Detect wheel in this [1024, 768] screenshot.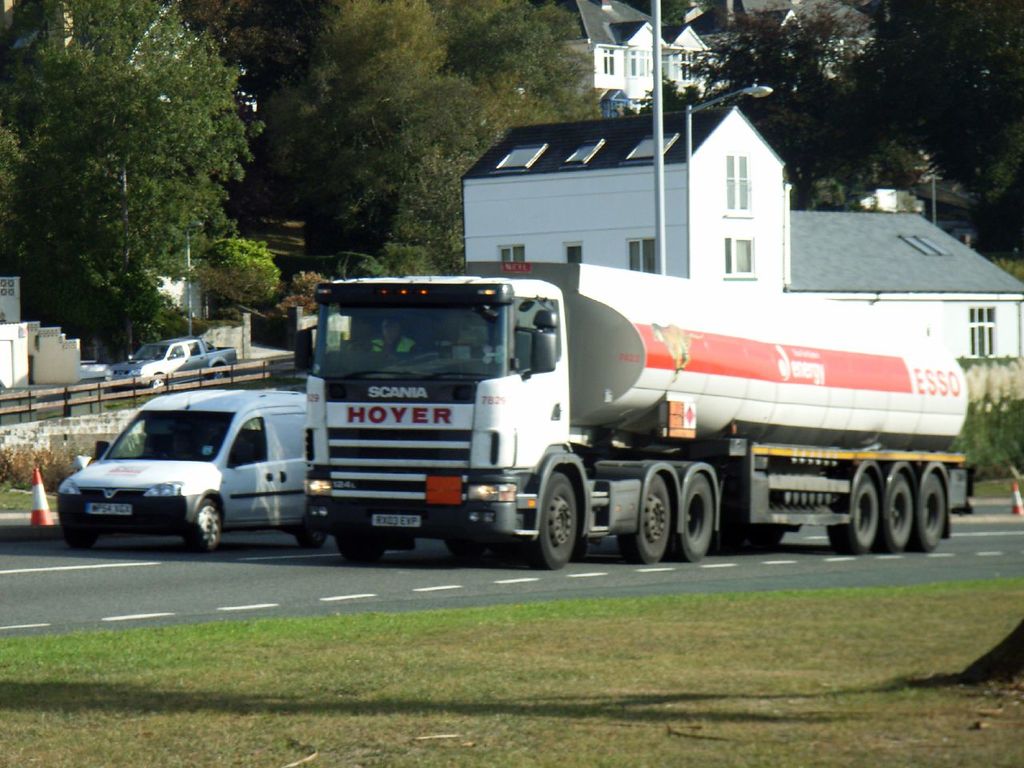
Detection: 919,477,947,549.
